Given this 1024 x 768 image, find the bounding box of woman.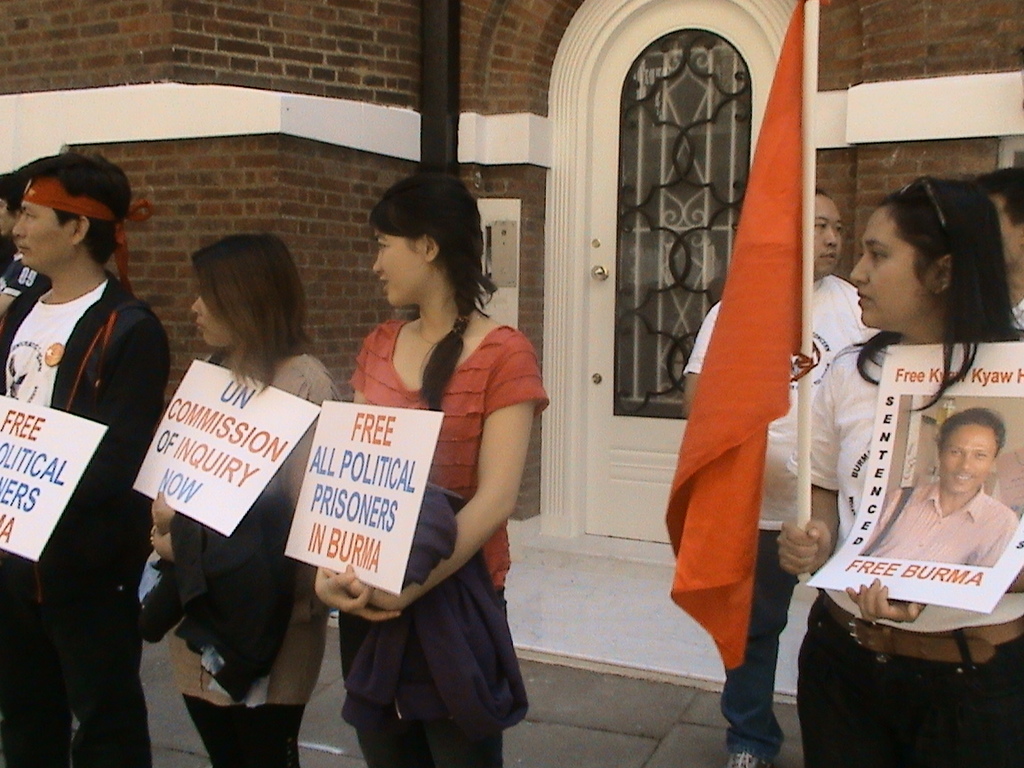
[300,180,543,742].
